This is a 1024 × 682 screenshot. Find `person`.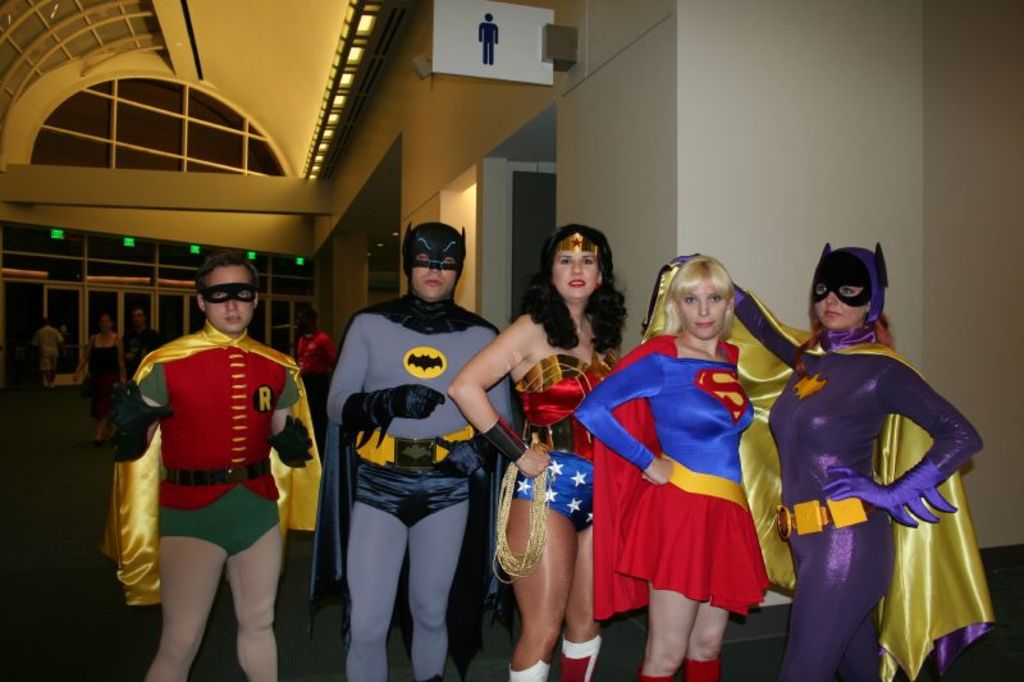
Bounding box: {"x1": 449, "y1": 223, "x2": 621, "y2": 681}.
